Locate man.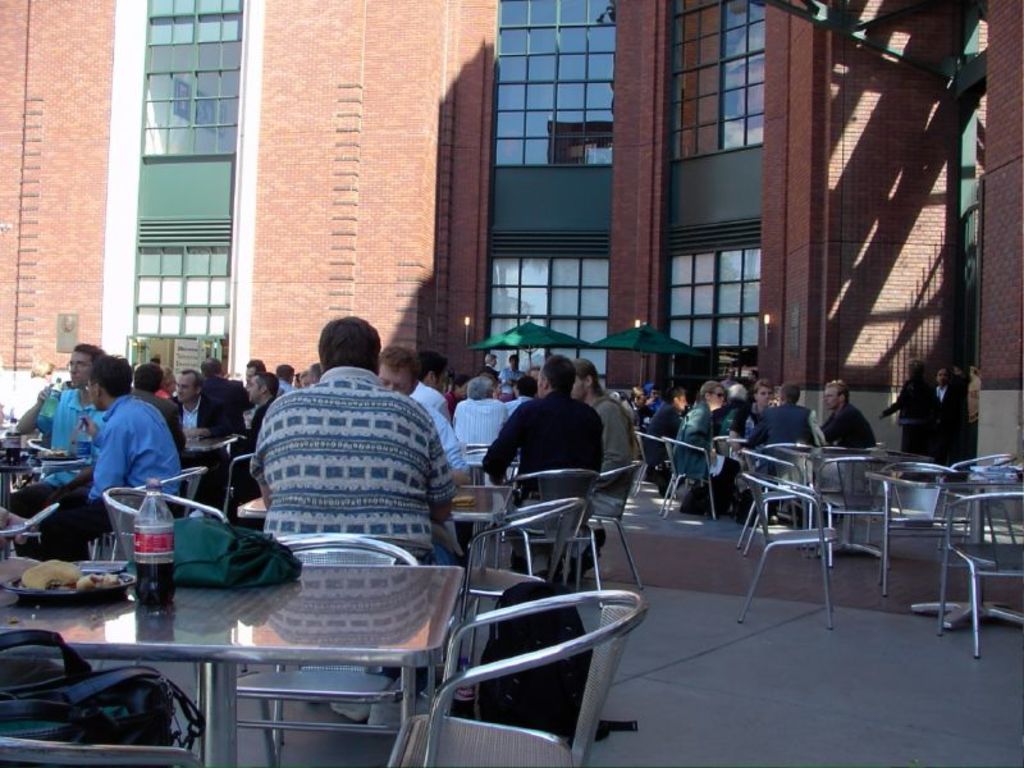
Bounding box: 18/343/122/561.
